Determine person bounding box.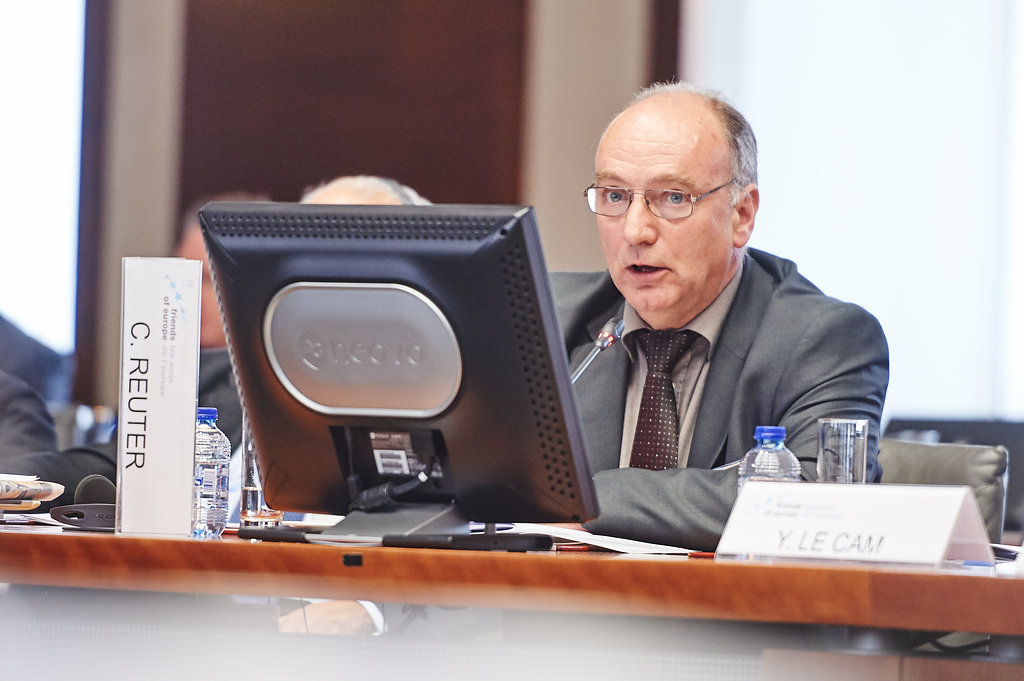
Determined: 314 168 449 227.
